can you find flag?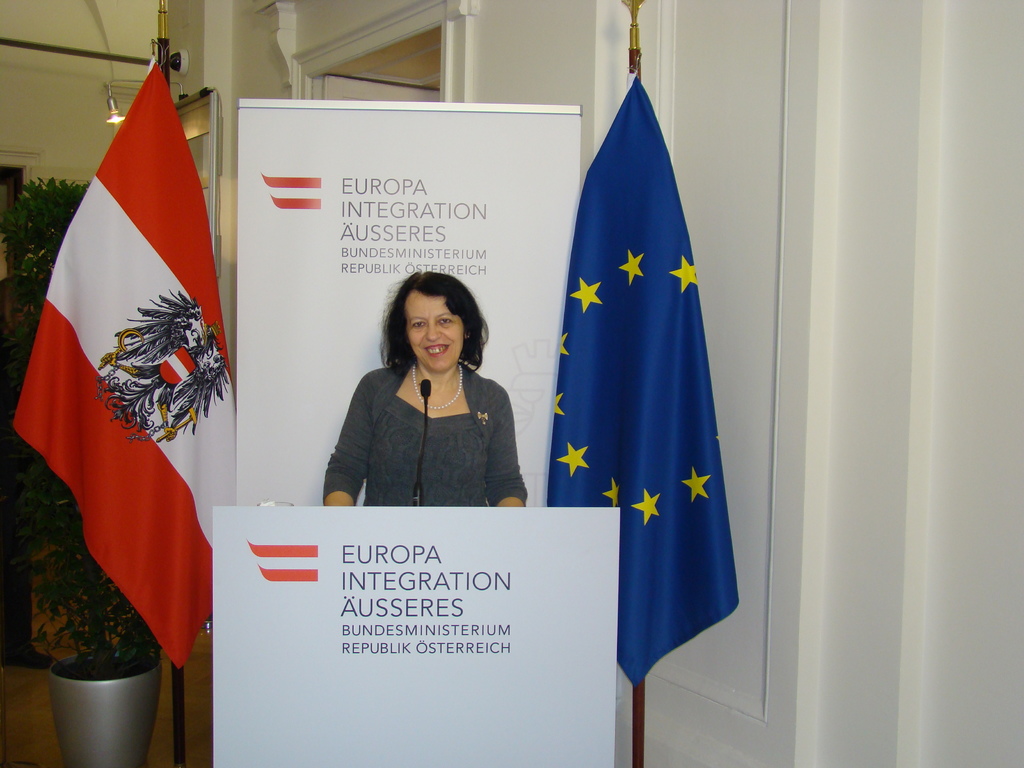
Yes, bounding box: 21:60:224:694.
